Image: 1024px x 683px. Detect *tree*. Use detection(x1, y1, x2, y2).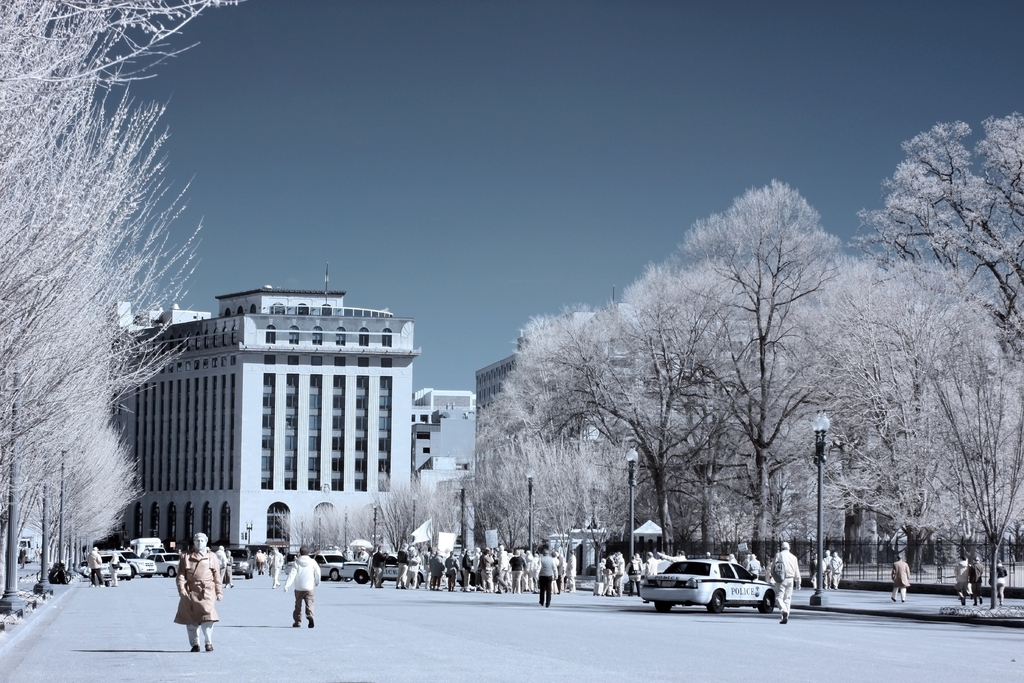
detection(923, 338, 1023, 569).
